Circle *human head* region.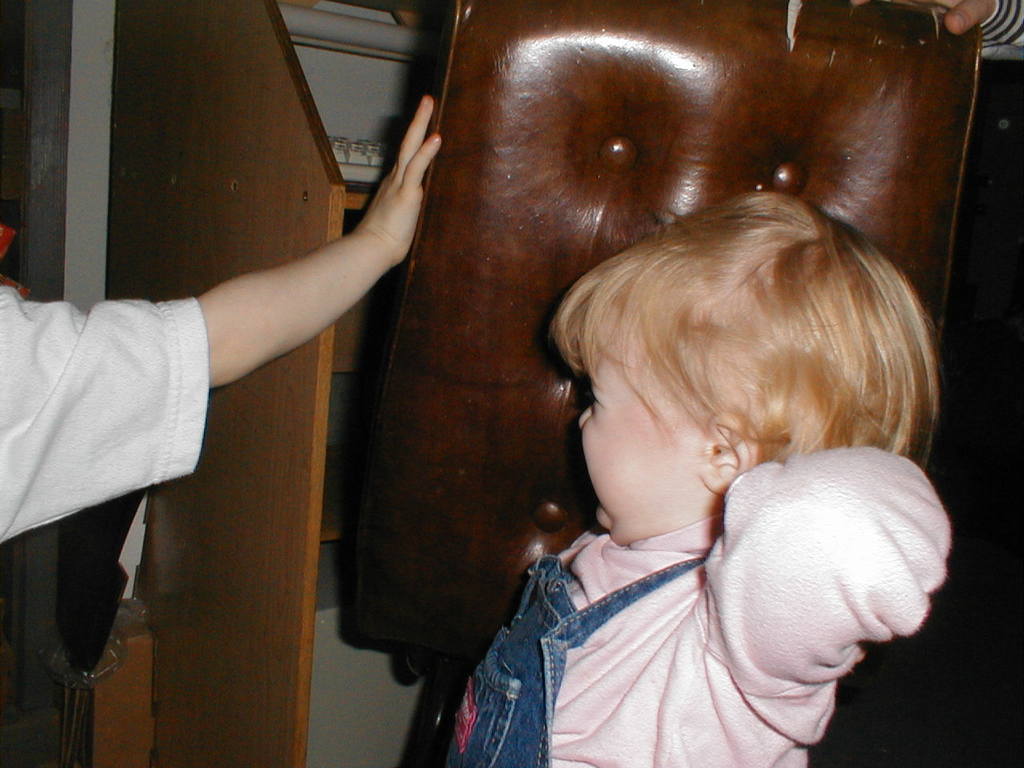
Region: (x1=547, y1=189, x2=943, y2=547).
